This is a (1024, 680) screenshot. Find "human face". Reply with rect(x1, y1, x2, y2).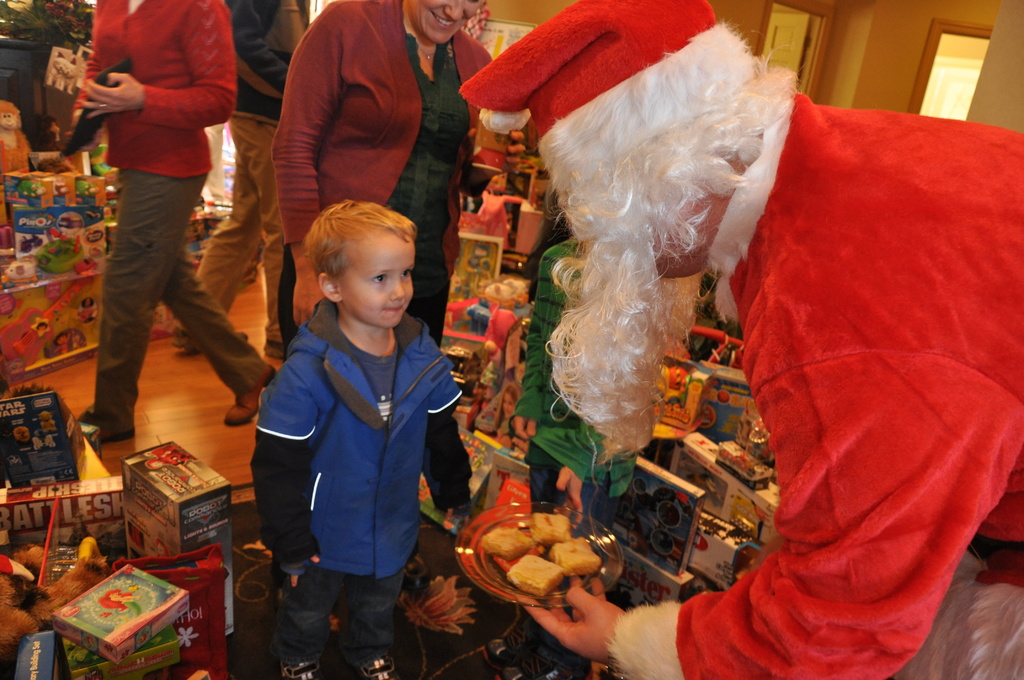
rect(645, 216, 725, 278).
